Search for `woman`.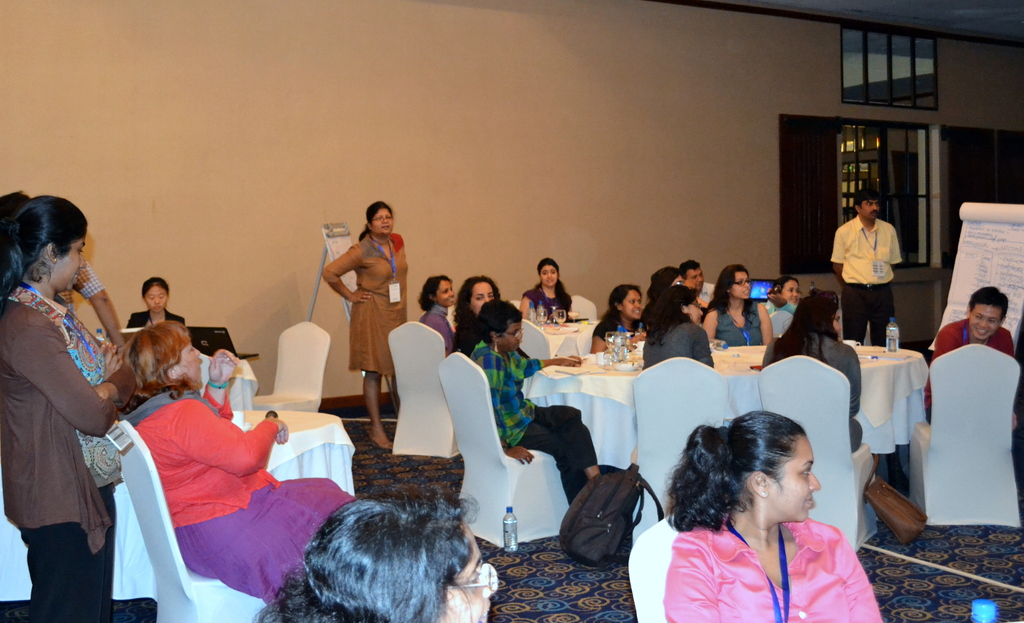
Found at detection(417, 276, 454, 359).
